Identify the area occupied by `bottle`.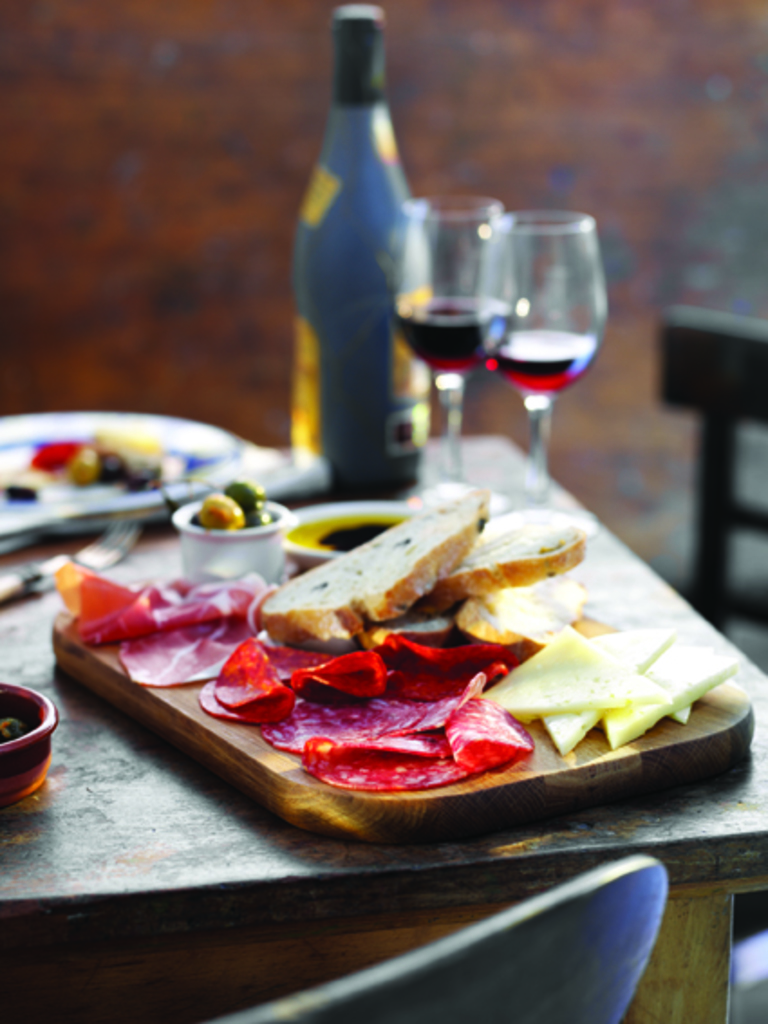
Area: (x1=291, y1=16, x2=430, y2=473).
